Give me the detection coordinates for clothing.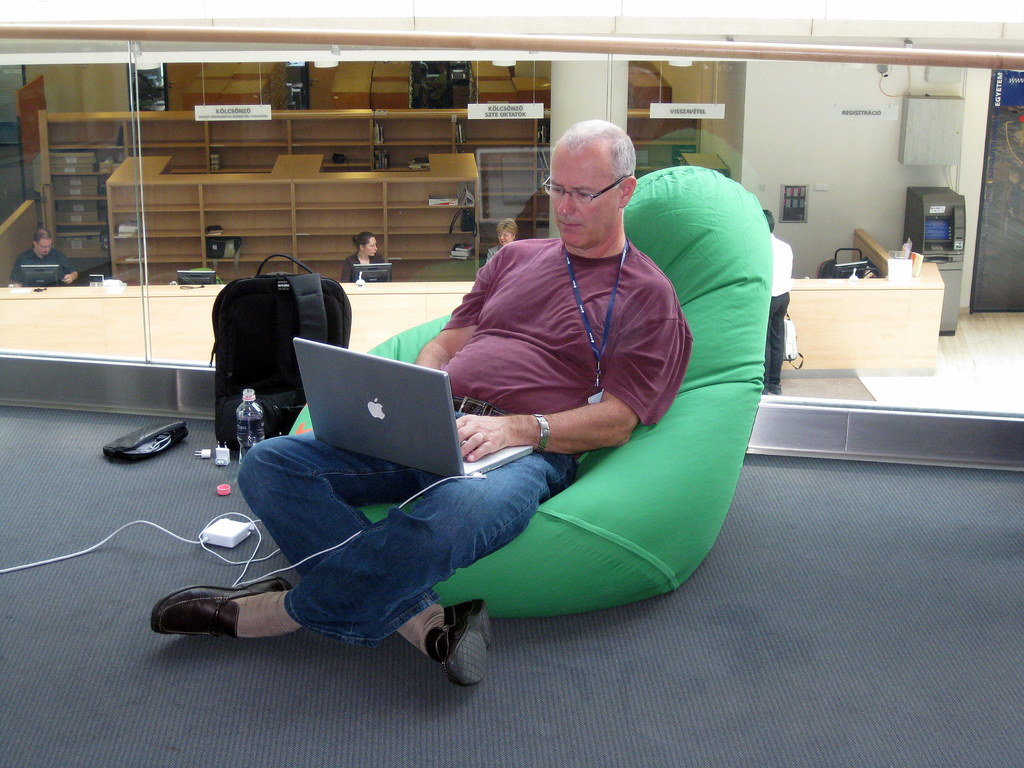
{"left": 490, "top": 241, "right": 497, "bottom": 264}.
